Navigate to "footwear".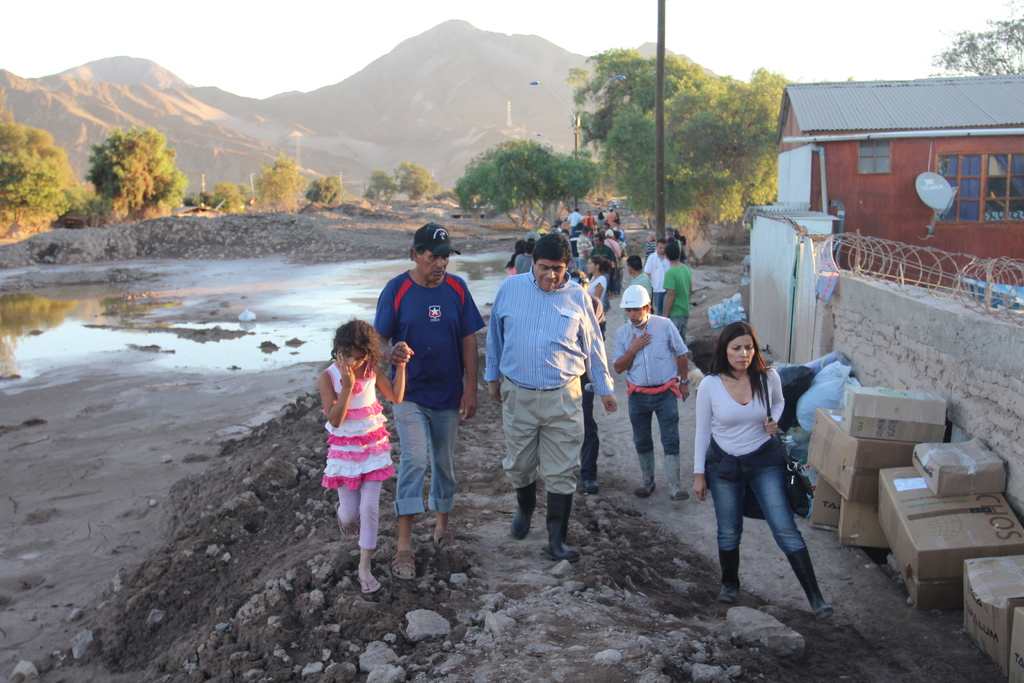
Navigation target: l=357, t=575, r=380, b=597.
